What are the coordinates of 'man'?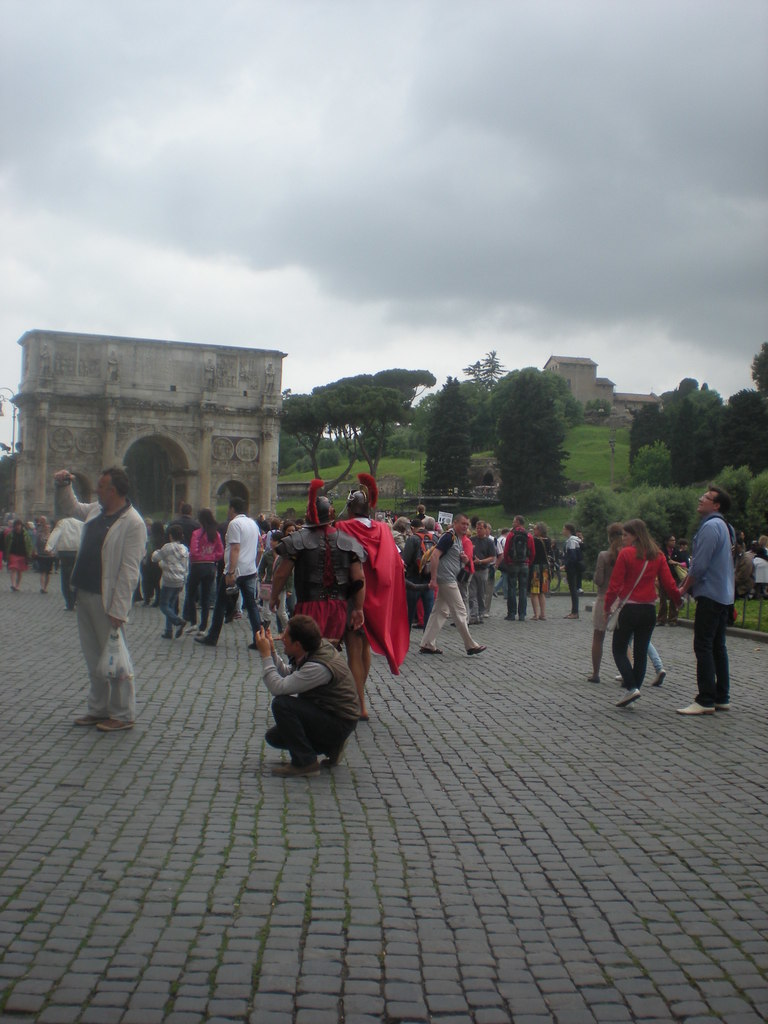
<box>556,532,585,634</box>.
